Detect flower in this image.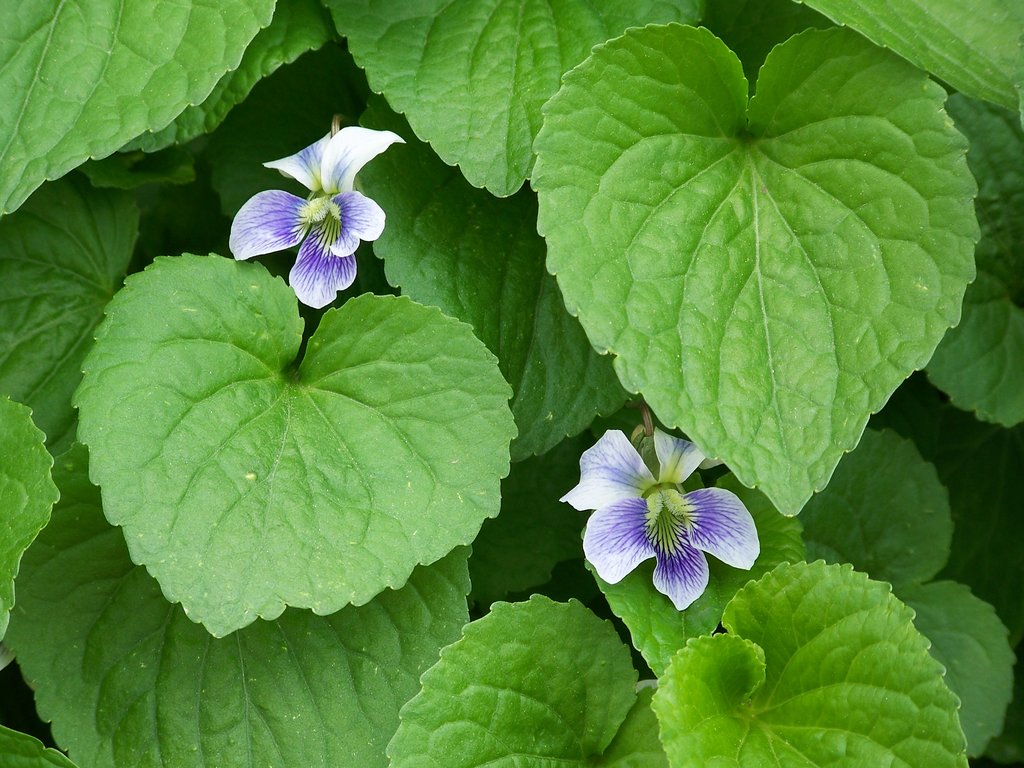
Detection: [225,119,408,307].
